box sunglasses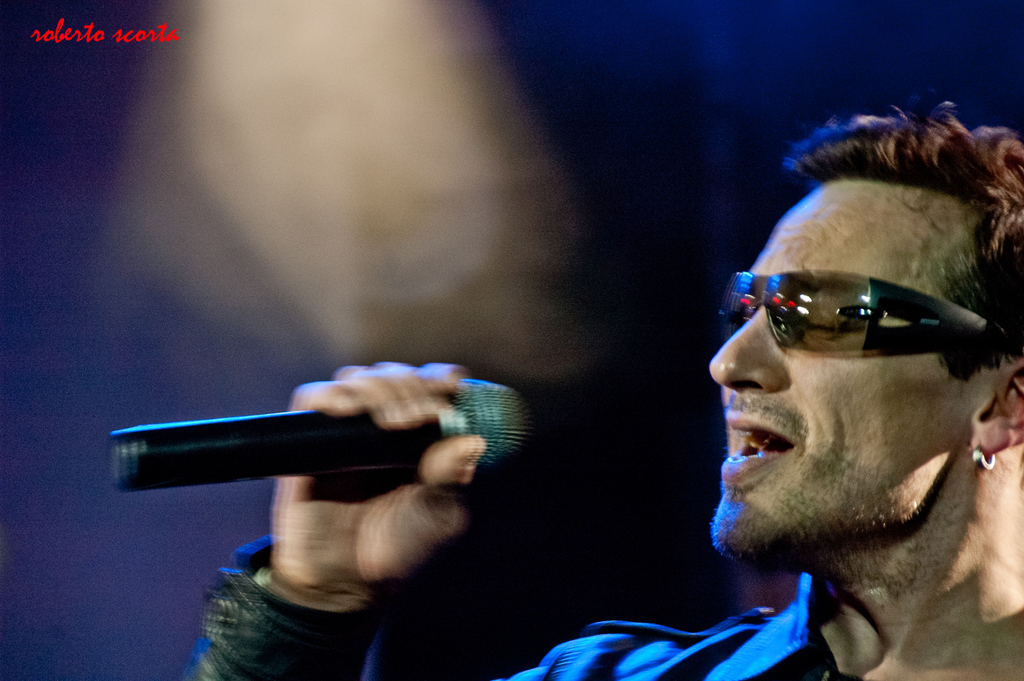
{"x1": 718, "y1": 270, "x2": 1019, "y2": 355}
